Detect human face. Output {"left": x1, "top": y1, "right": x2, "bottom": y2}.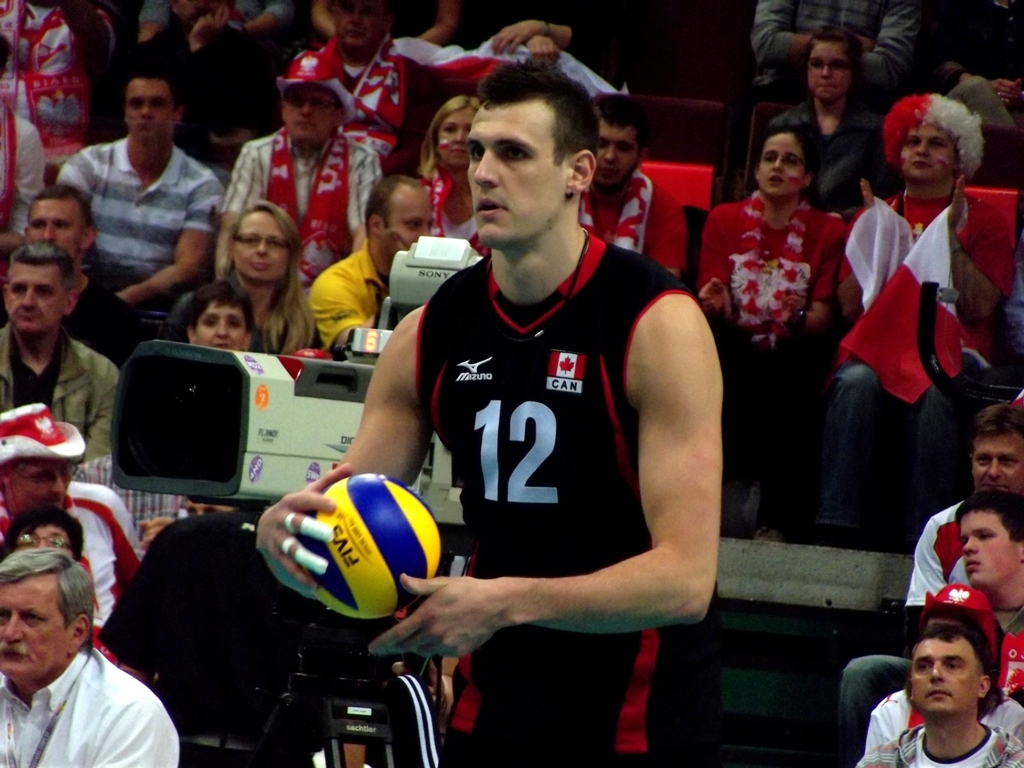
{"left": 757, "top": 134, "right": 807, "bottom": 196}.
